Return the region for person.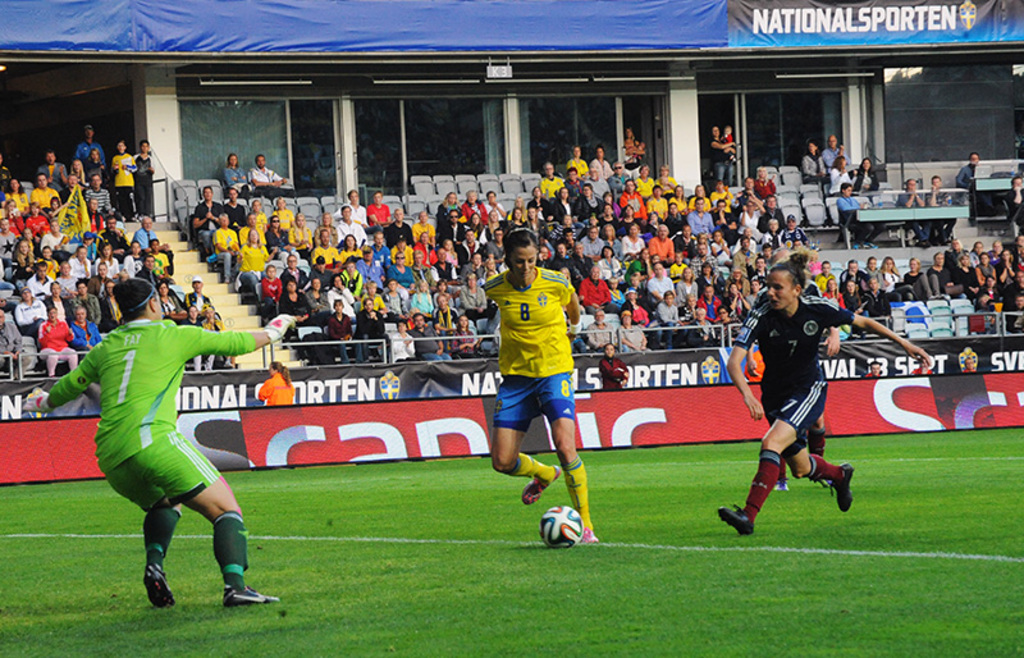
bbox=[259, 357, 298, 407].
